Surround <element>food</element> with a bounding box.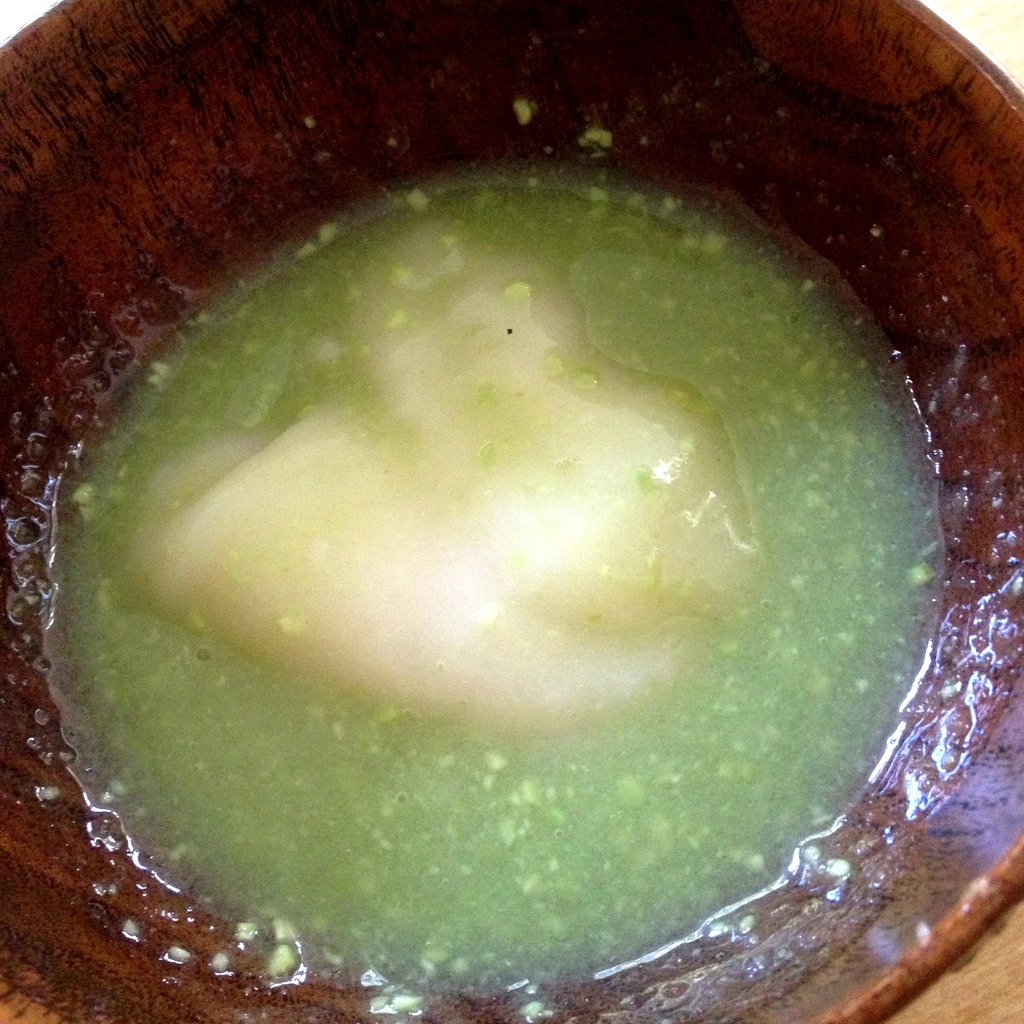
(172,190,906,890).
